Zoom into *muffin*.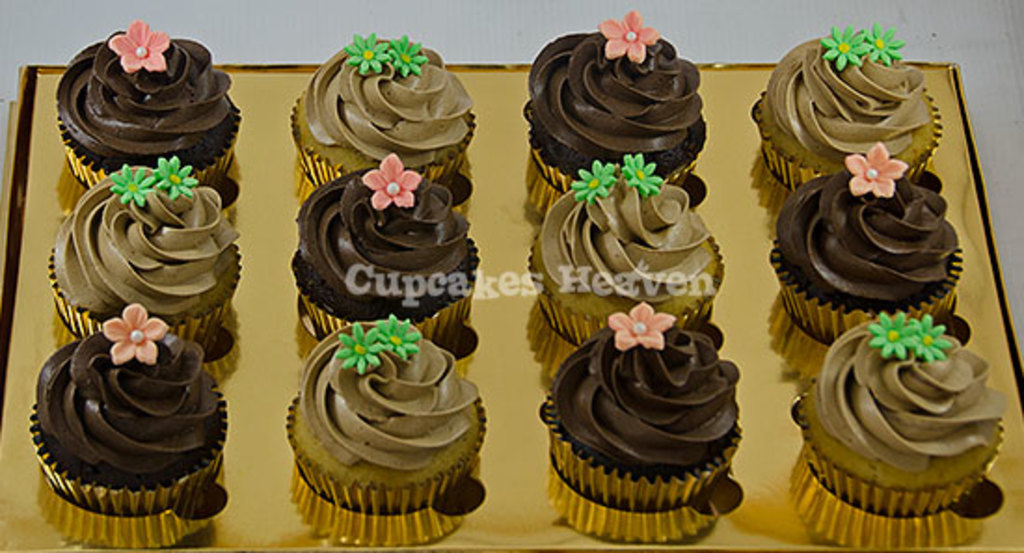
Zoom target: box=[743, 11, 942, 201].
